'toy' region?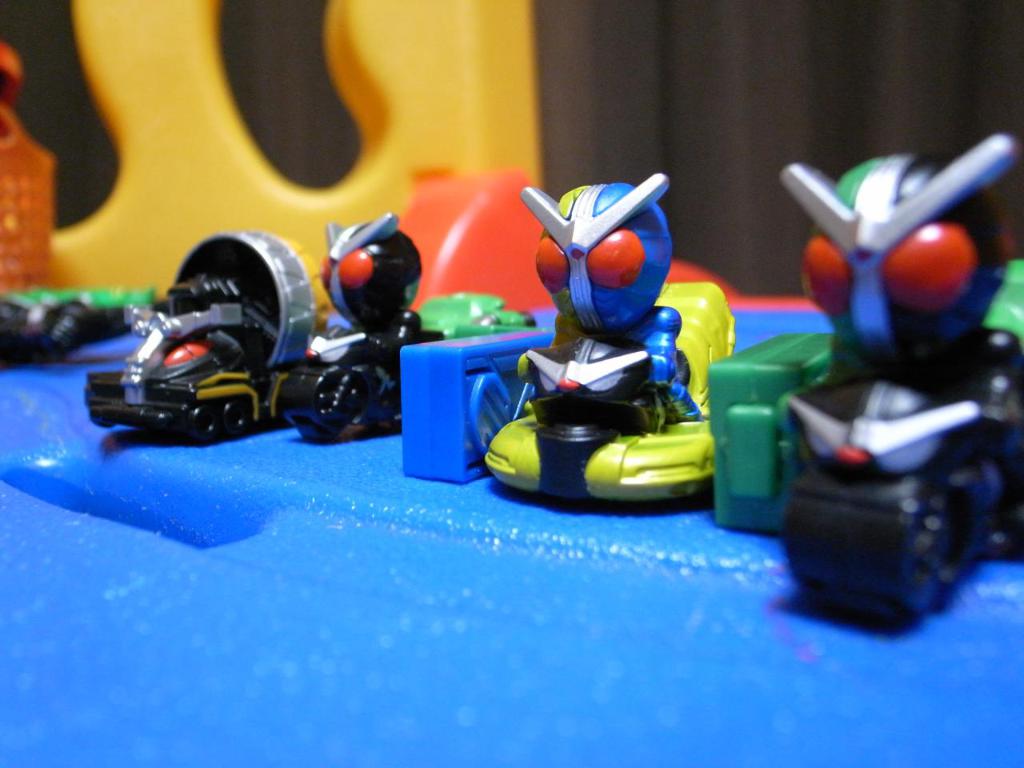
[x1=477, y1=174, x2=705, y2=480]
